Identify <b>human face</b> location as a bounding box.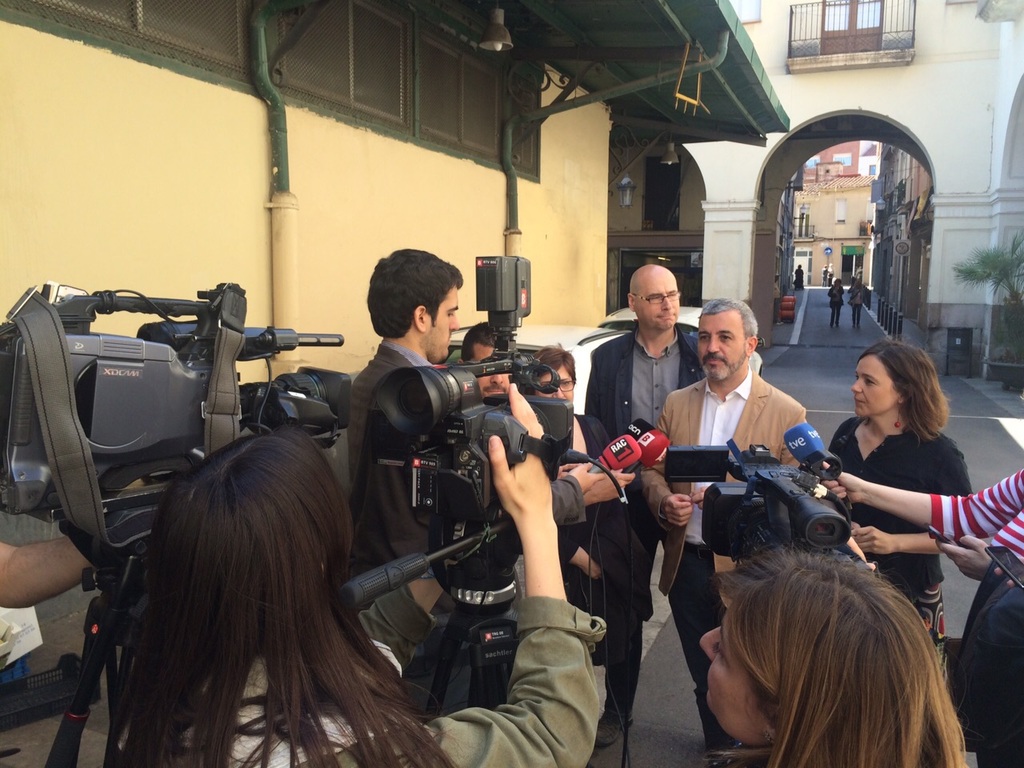
{"x1": 851, "y1": 358, "x2": 895, "y2": 417}.
